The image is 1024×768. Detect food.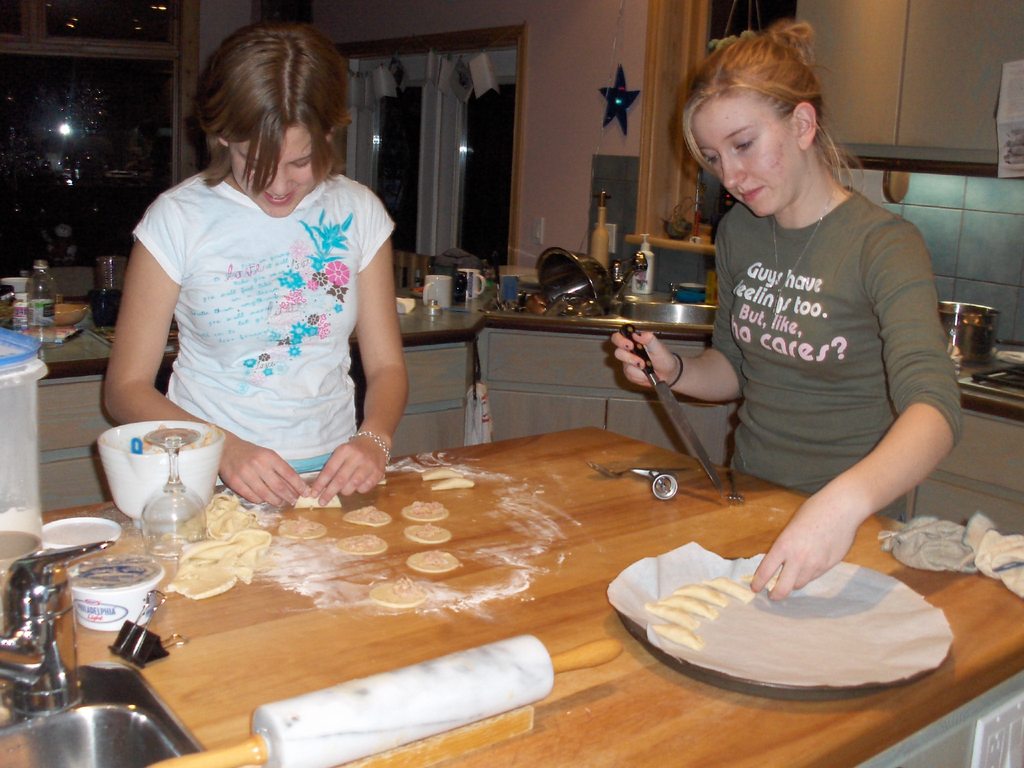
Detection: <region>399, 497, 452, 522</region>.
